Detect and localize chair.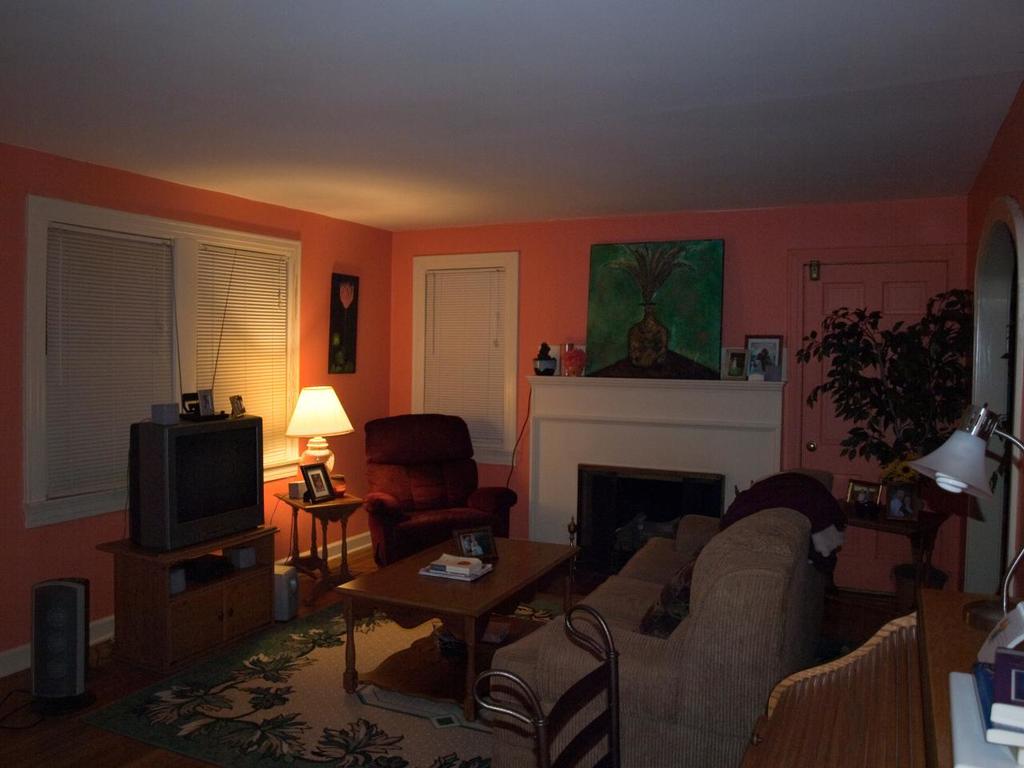
Localized at Rect(365, 414, 518, 566).
